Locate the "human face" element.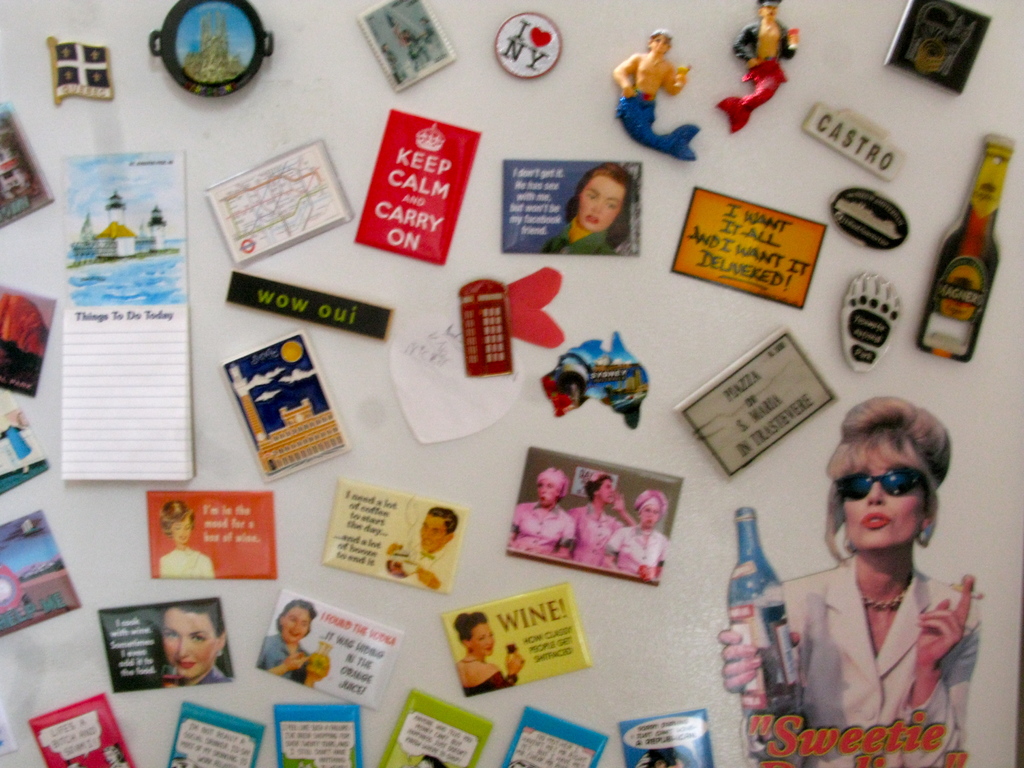
Element bbox: locate(423, 516, 448, 547).
